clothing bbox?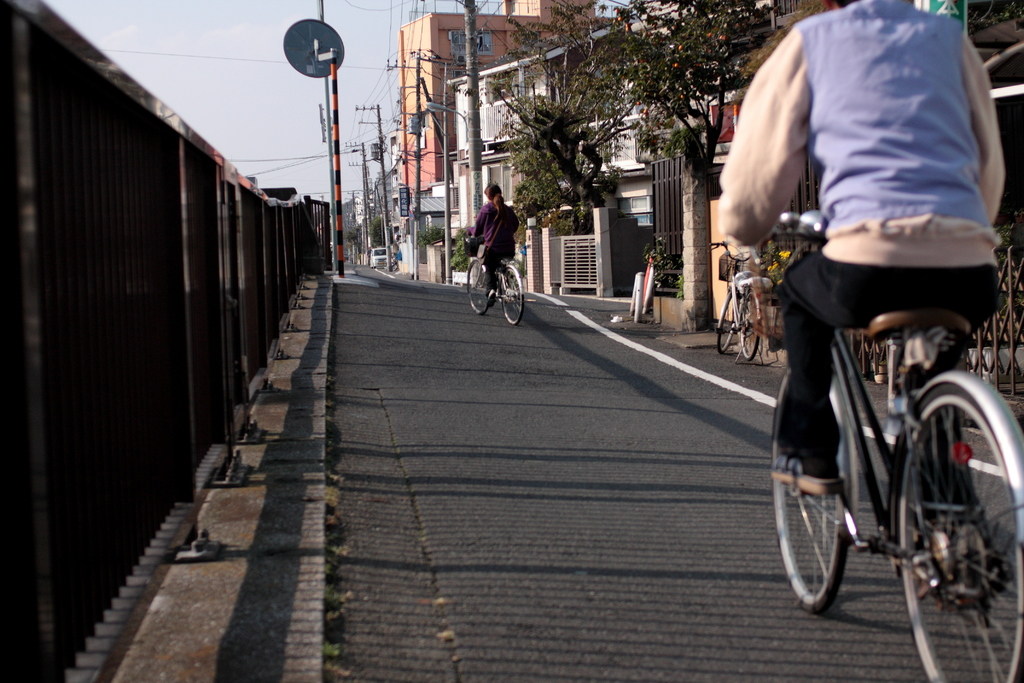
detection(467, 199, 502, 315)
